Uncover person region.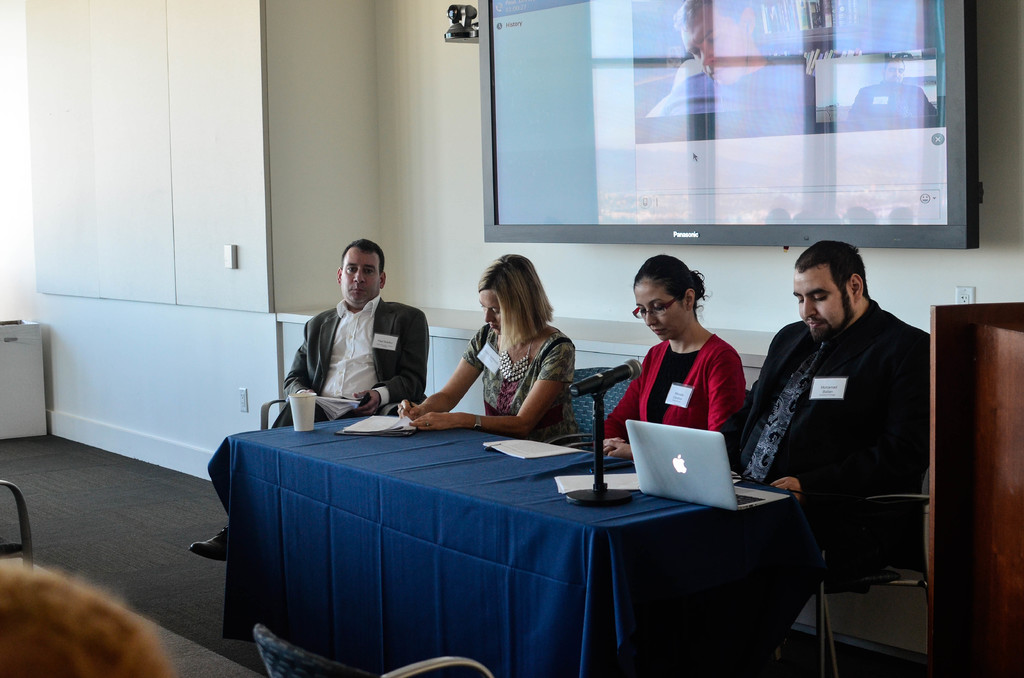
Uncovered: {"x1": 726, "y1": 232, "x2": 916, "y2": 500}.
